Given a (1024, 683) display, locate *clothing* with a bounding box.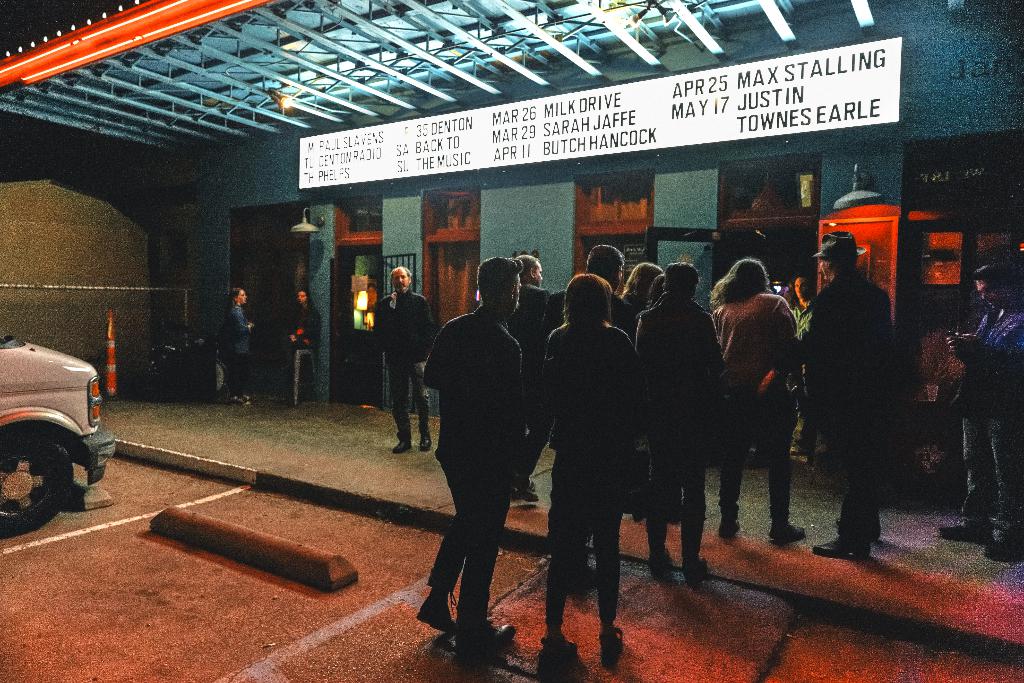
Located: bbox=(708, 286, 796, 531).
